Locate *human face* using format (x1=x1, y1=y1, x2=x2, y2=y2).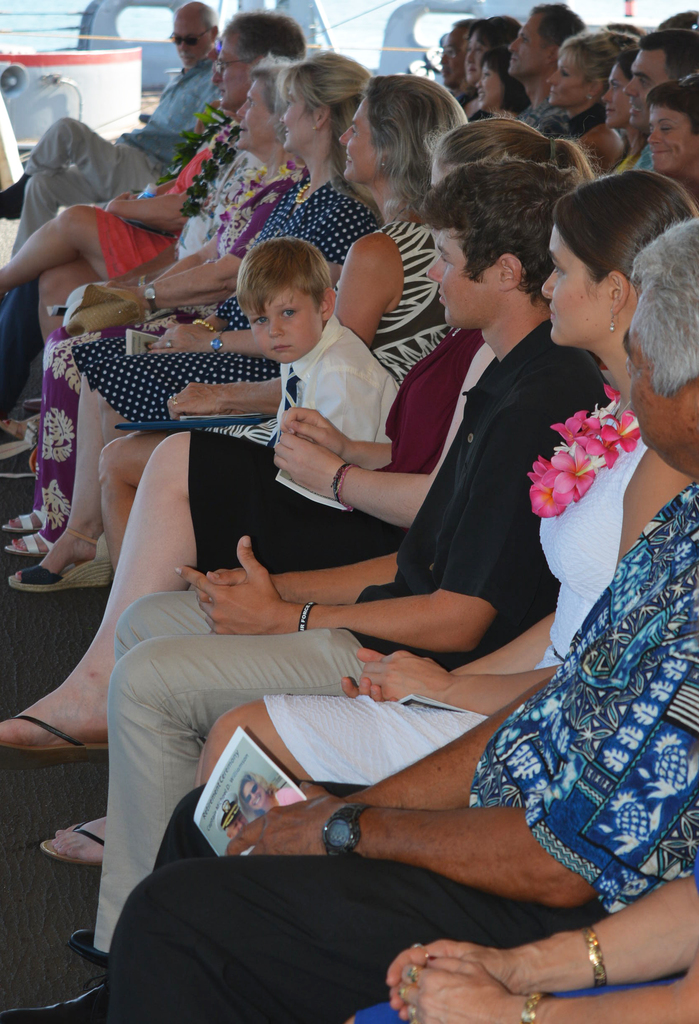
(x1=624, y1=48, x2=670, y2=125).
